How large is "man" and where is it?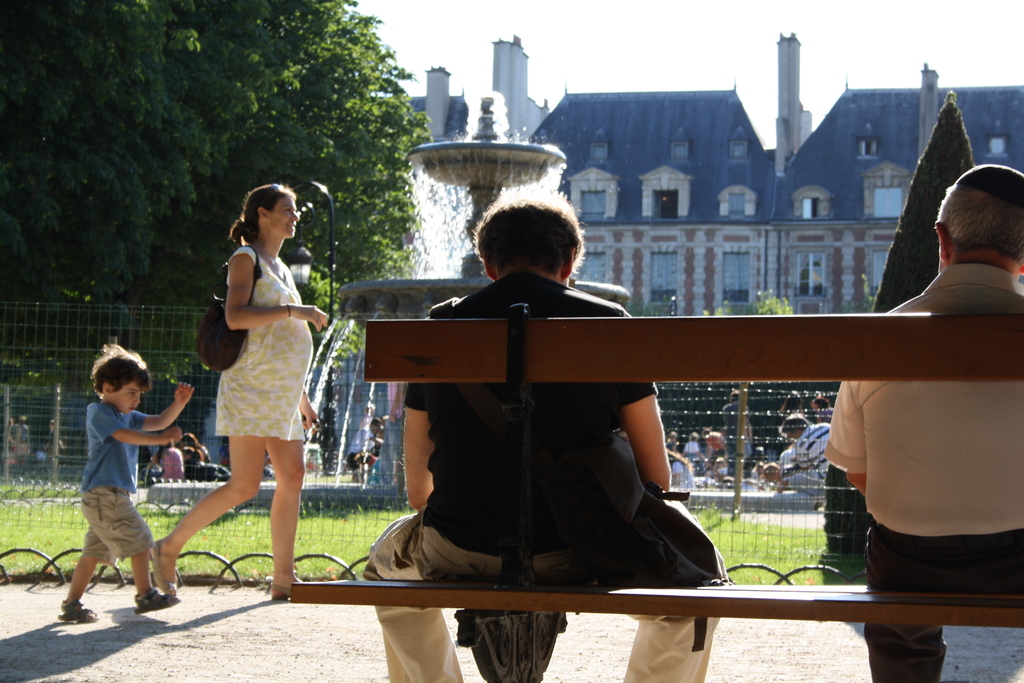
Bounding box: [359, 186, 732, 682].
